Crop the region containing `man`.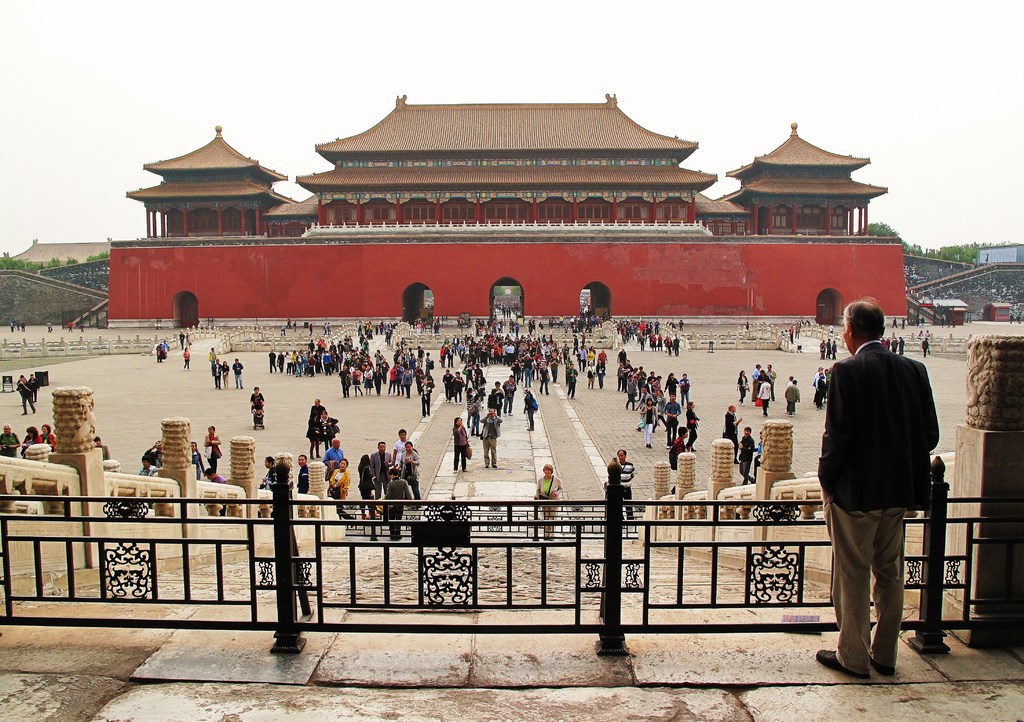
Crop region: detection(371, 441, 392, 510).
